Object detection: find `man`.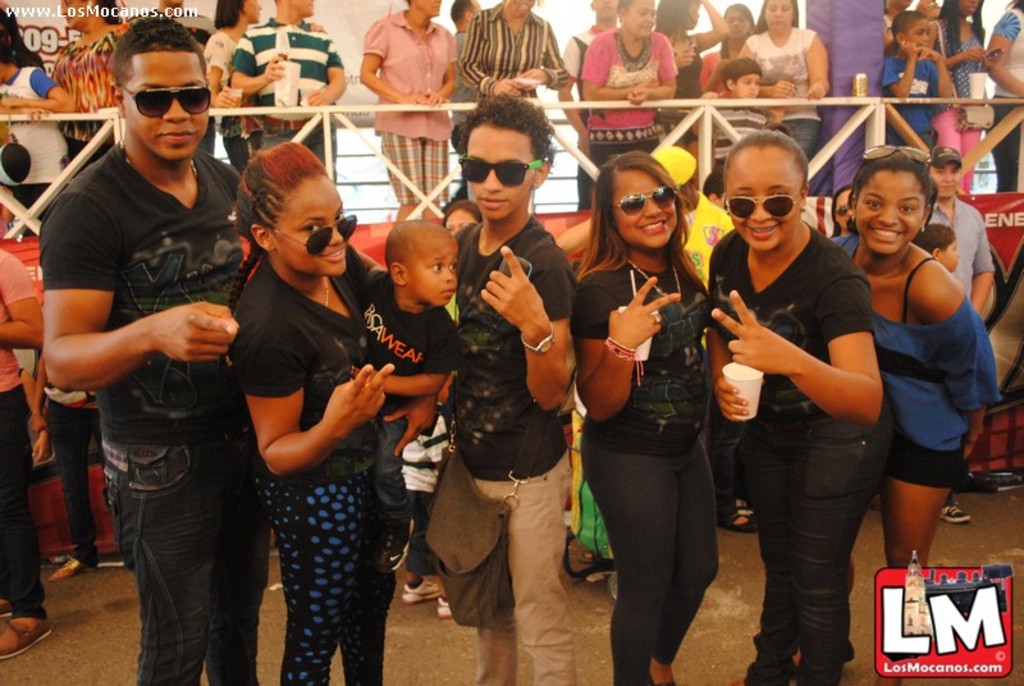
box(922, 147, 995, 518).
